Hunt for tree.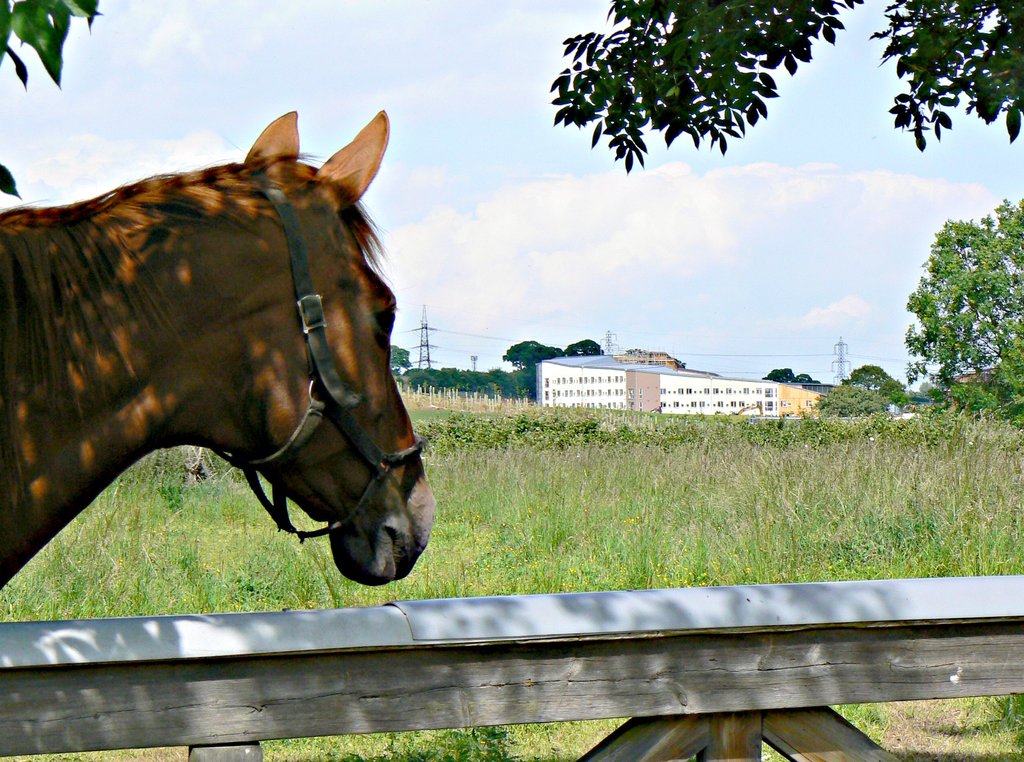
Hunted down at {"x1": 441, "y1": 365, "x2": 479, "y2": 394}.
